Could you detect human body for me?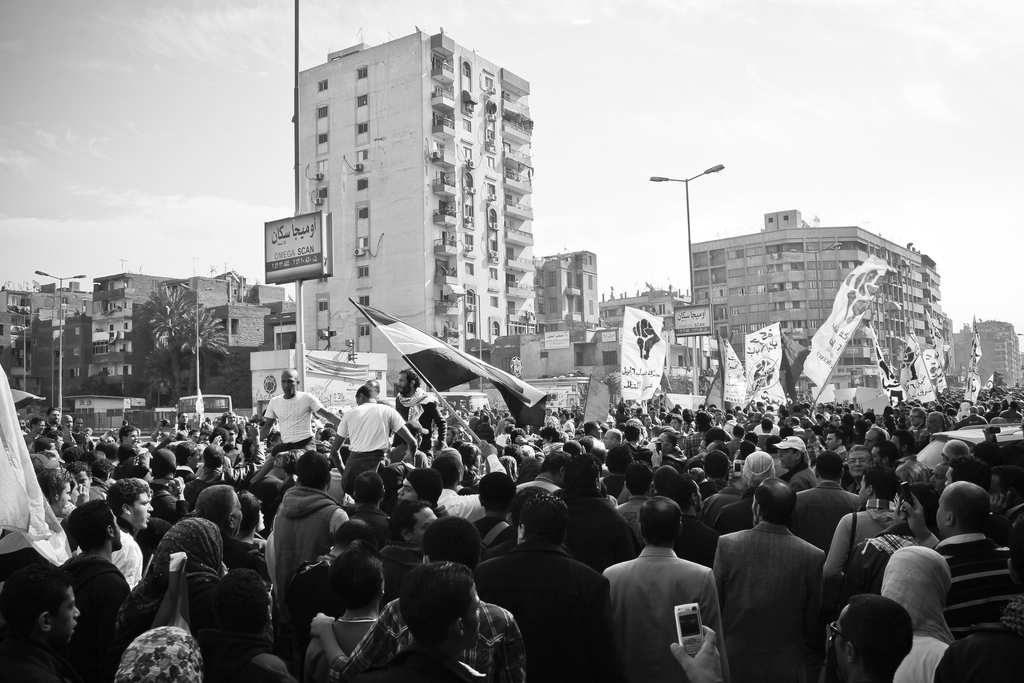
Detection result: [608, 510, 732, 682].
